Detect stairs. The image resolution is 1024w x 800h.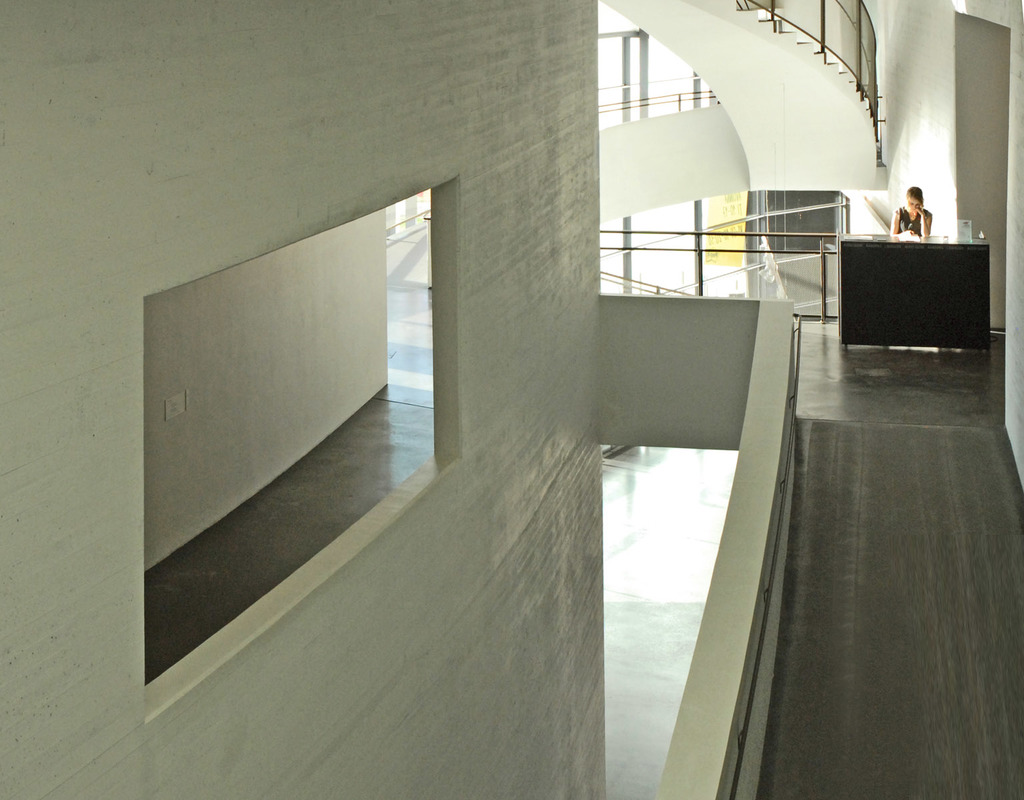
(727,0,887,171).
